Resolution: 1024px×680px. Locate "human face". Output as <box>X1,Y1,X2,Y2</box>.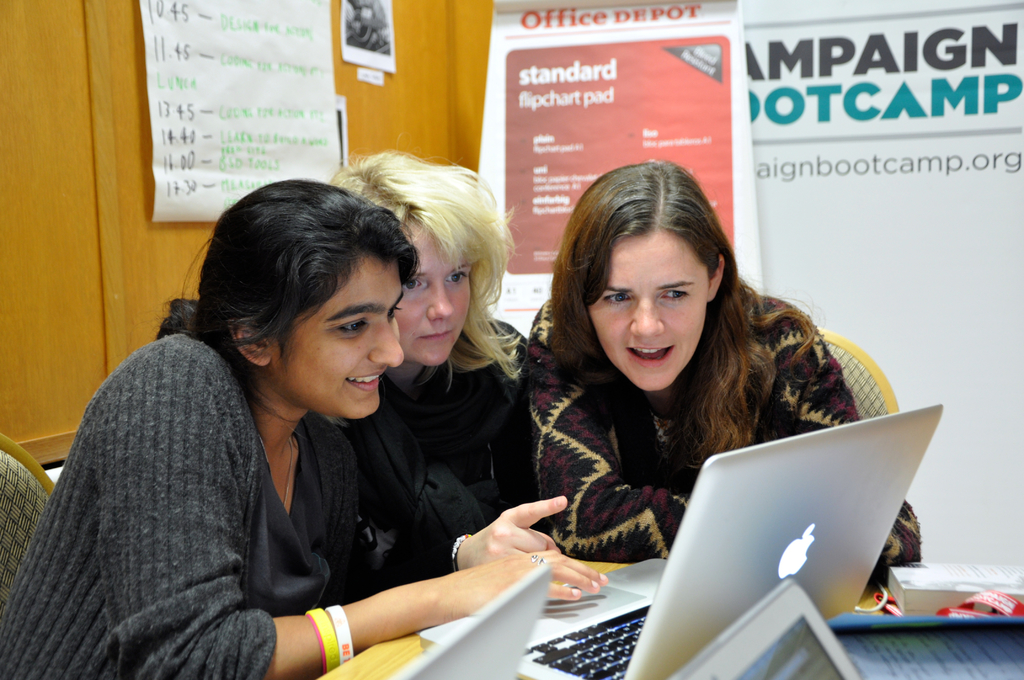
<box>588,238,712,396</box>.
